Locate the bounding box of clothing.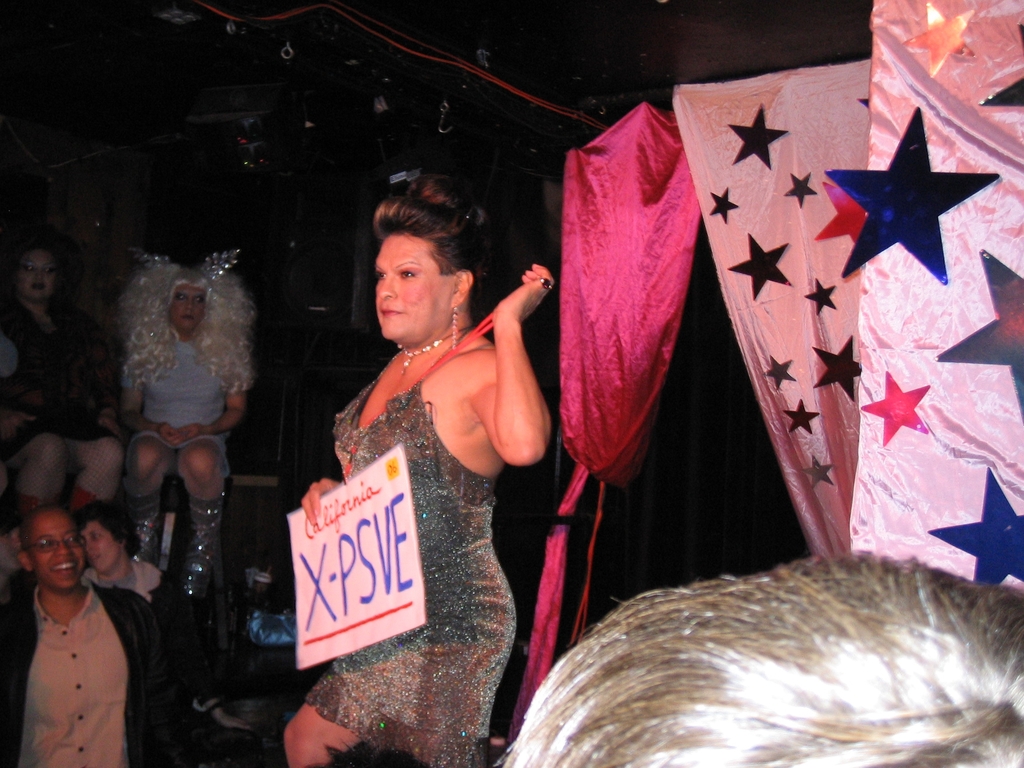
Bounding box: (left=0, top=586, right=190, bottom=767).
